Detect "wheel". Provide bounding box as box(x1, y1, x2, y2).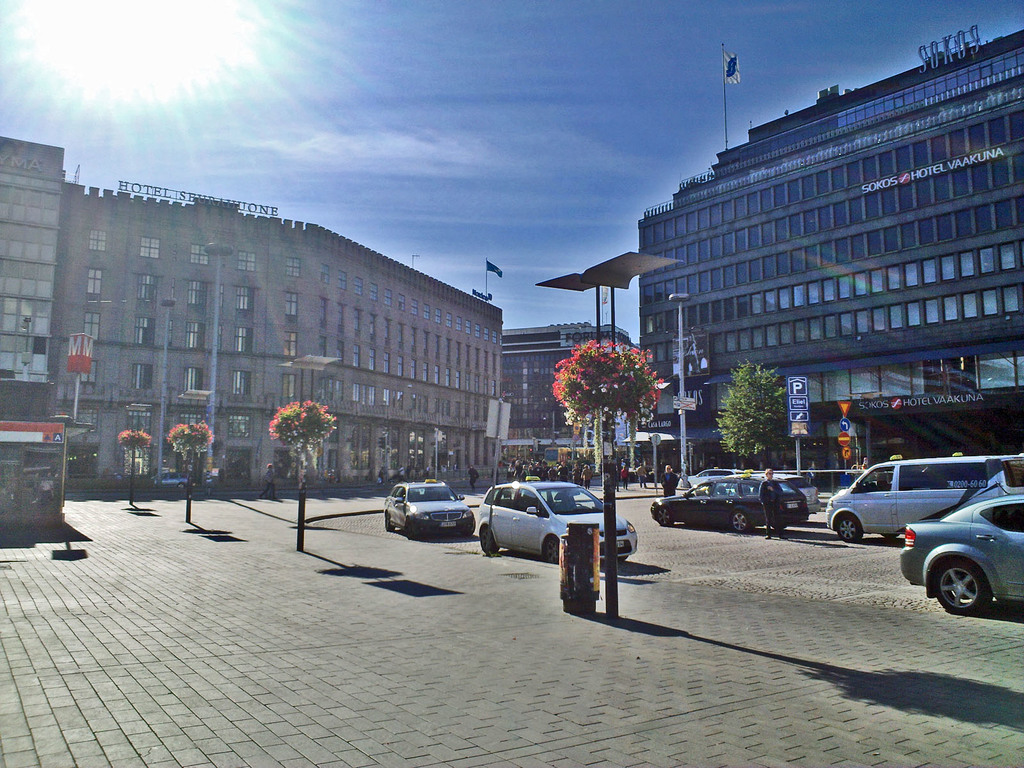
box(657, 508, 672, 526).
